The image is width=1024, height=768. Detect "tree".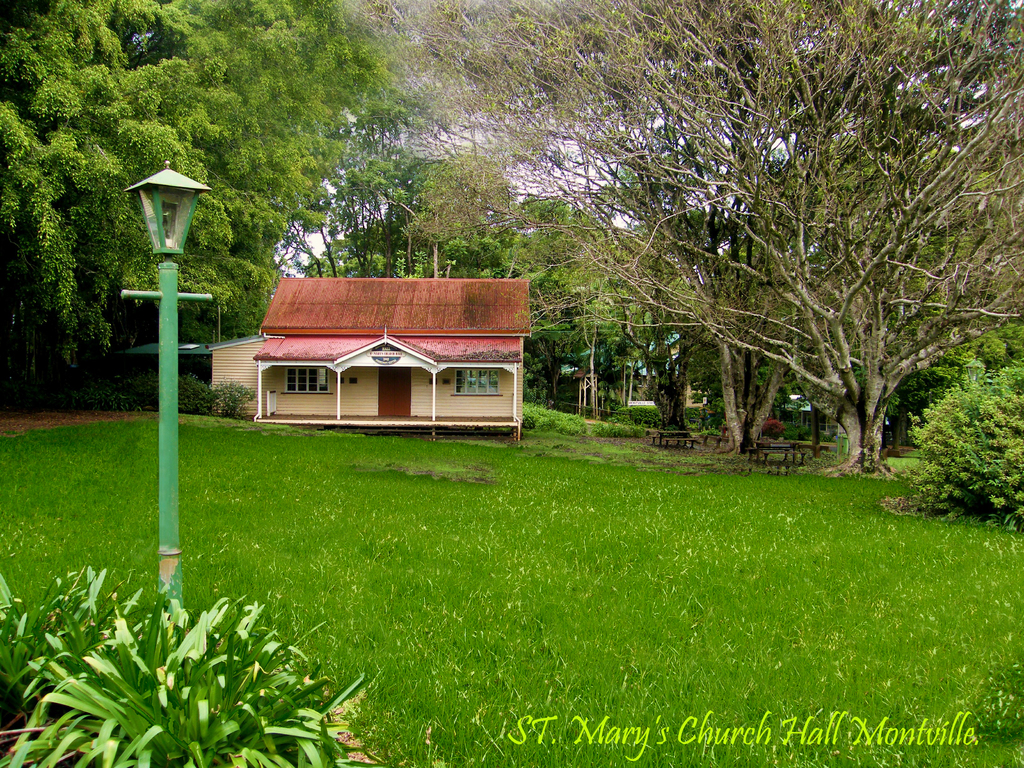
Detection: box(0, 0, 399, 418).
